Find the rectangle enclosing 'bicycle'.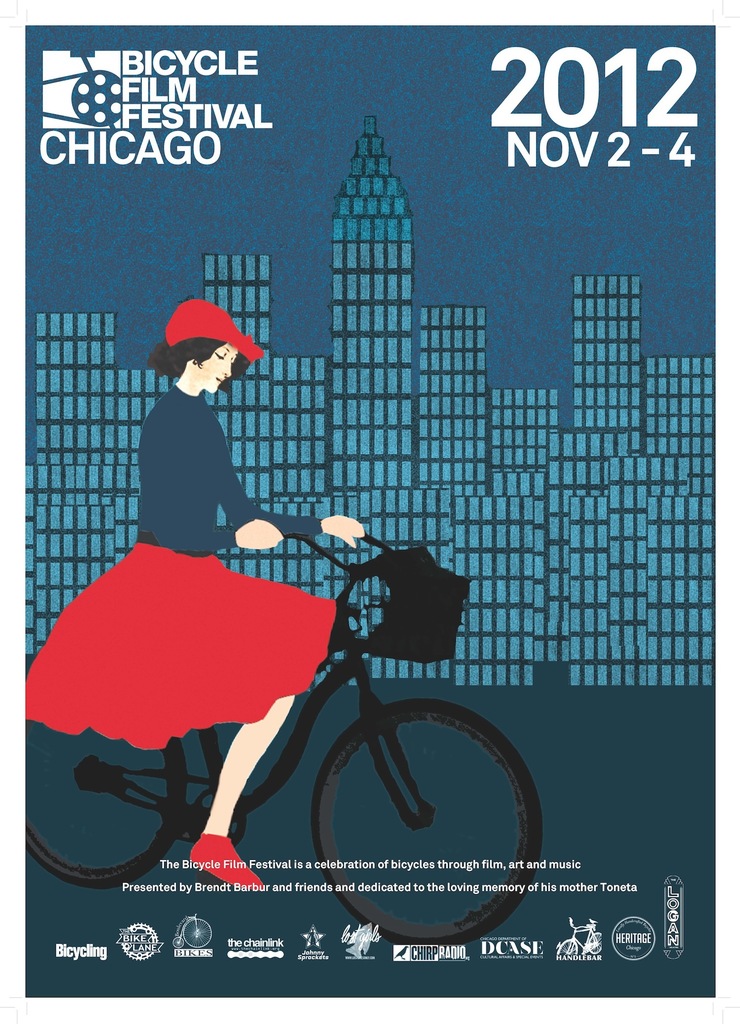
bbox=[50, 506, 556, 923].
